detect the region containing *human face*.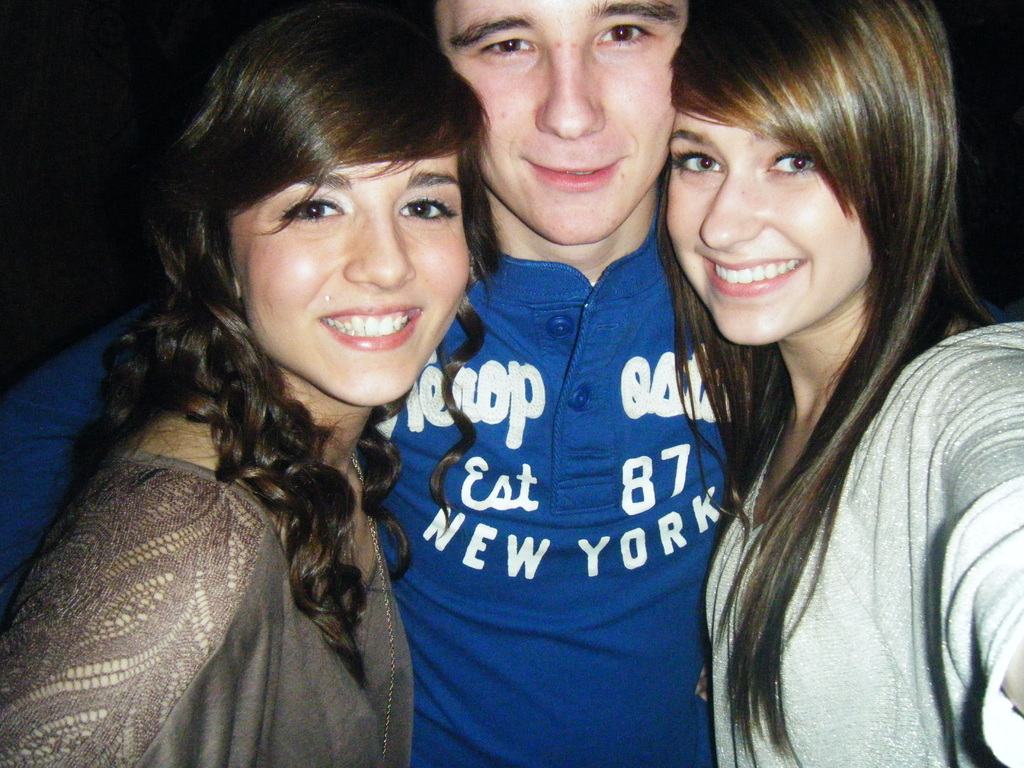
pyautogui.locateOnScreen(666, 104, 861, 344).
